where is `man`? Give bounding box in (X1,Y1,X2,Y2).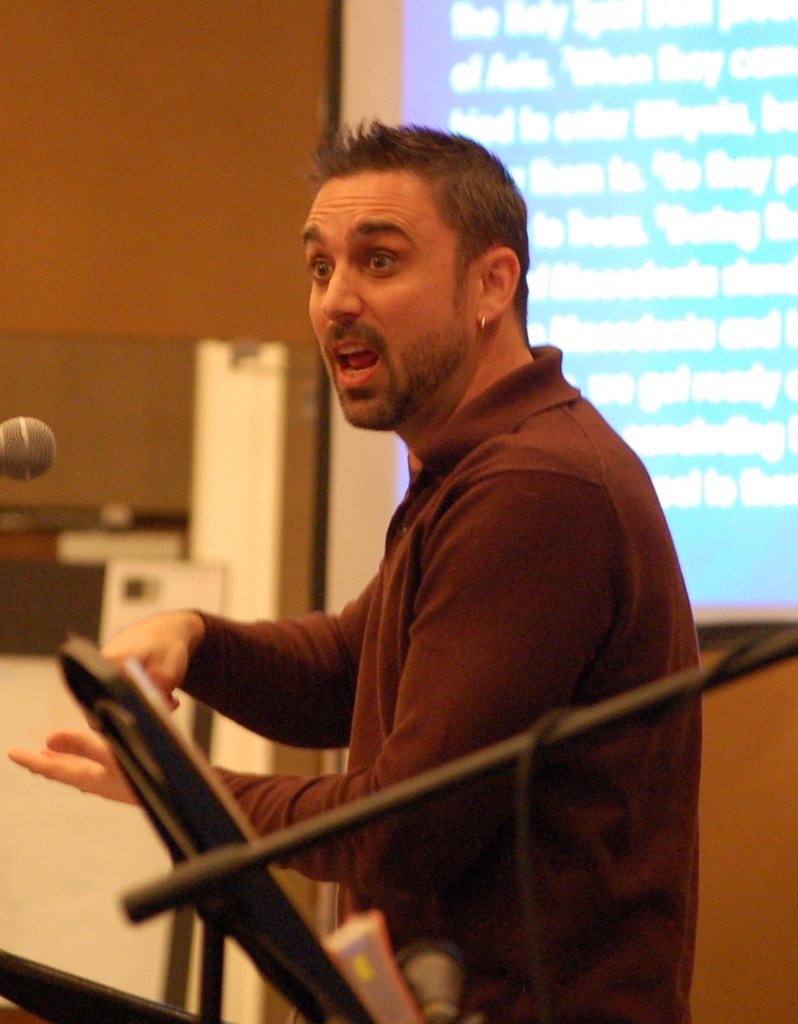
(93,157,721,1023).
